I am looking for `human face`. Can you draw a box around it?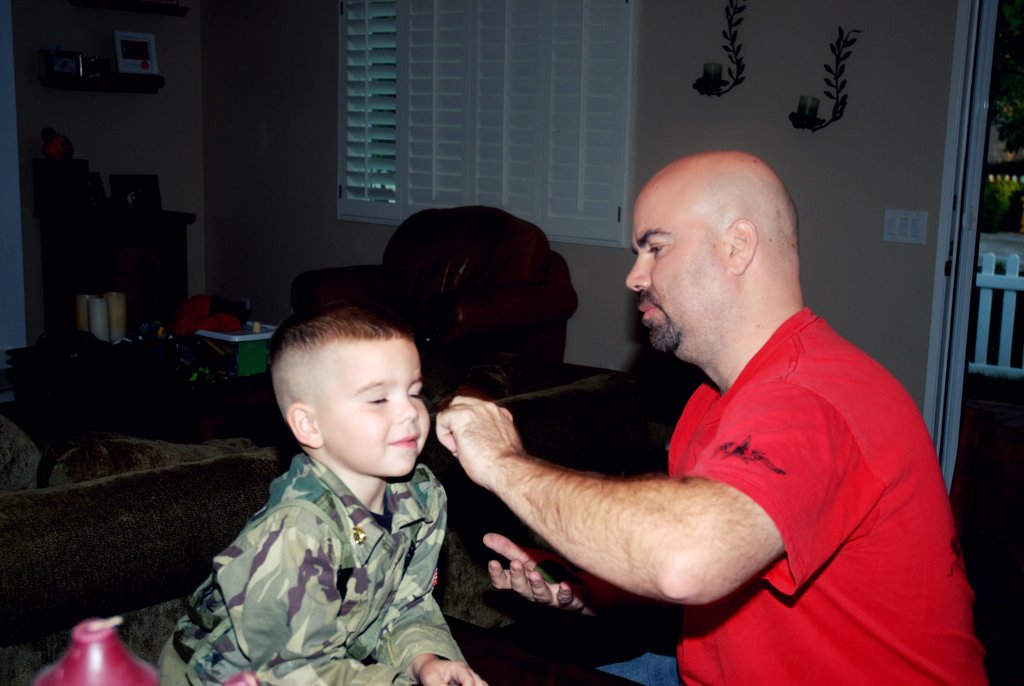
Sure, the bounding box is (left=317, top=340, right=433, bottom=476).
